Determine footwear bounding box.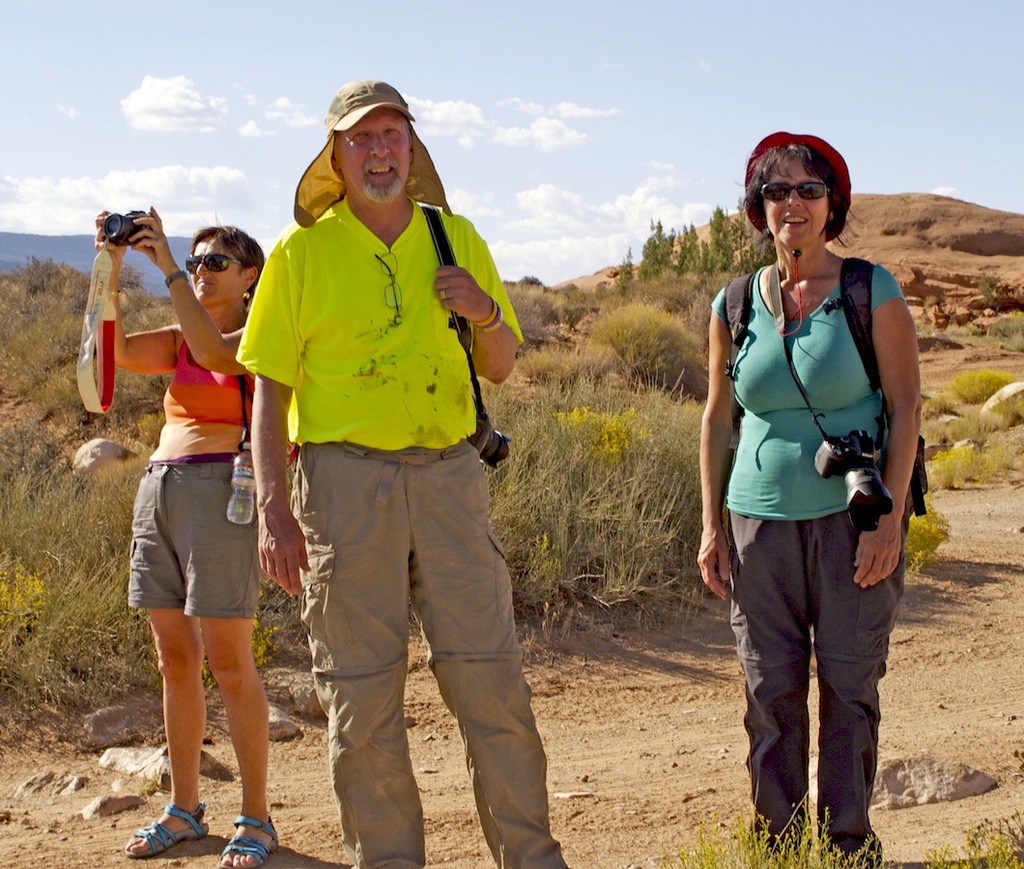
Determined: pyautogui.locateOnScreen(221, 809, 282, 865).
